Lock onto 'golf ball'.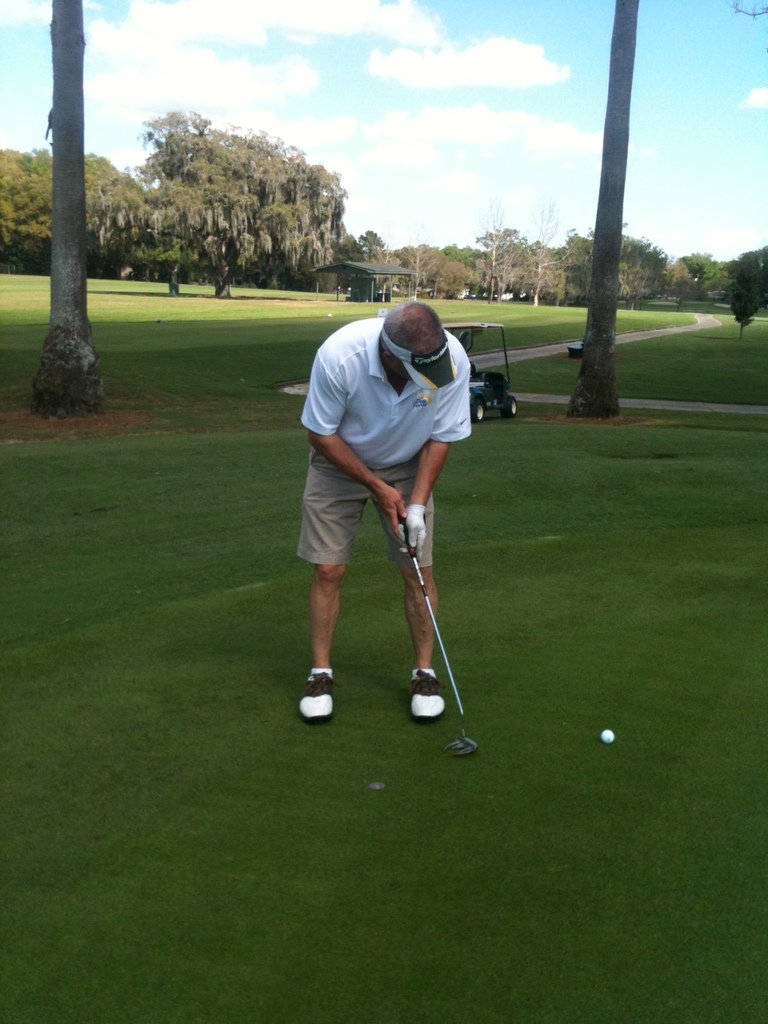
Locked: 595,724,626,759.
